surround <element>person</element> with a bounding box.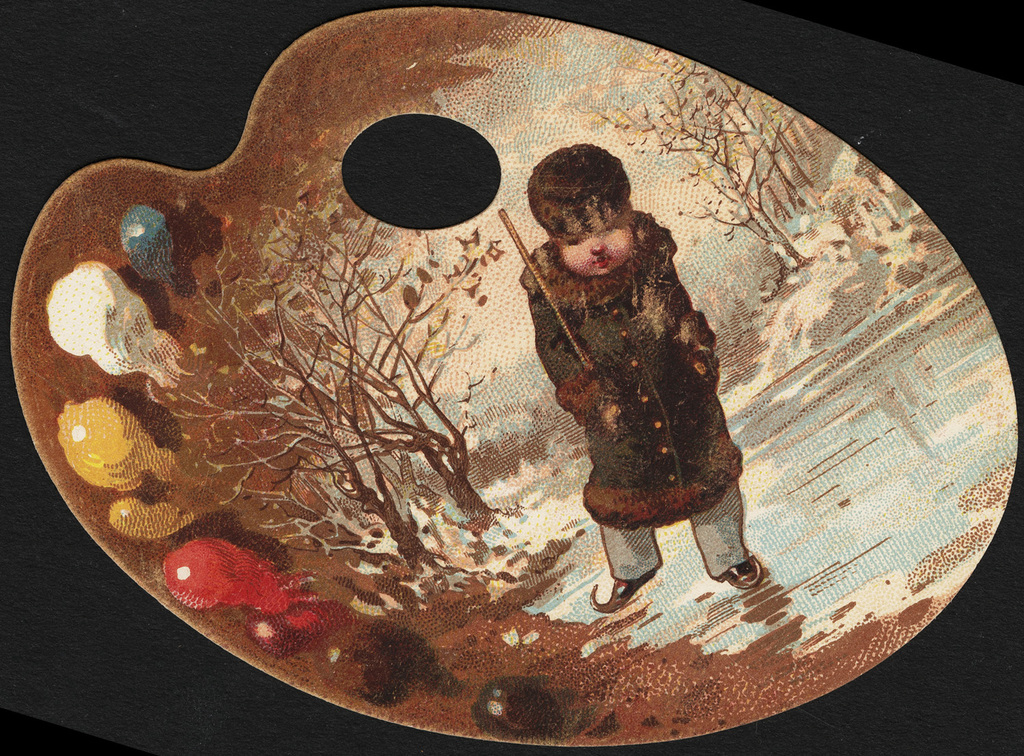
BBox(516, 147, 748, 633).
